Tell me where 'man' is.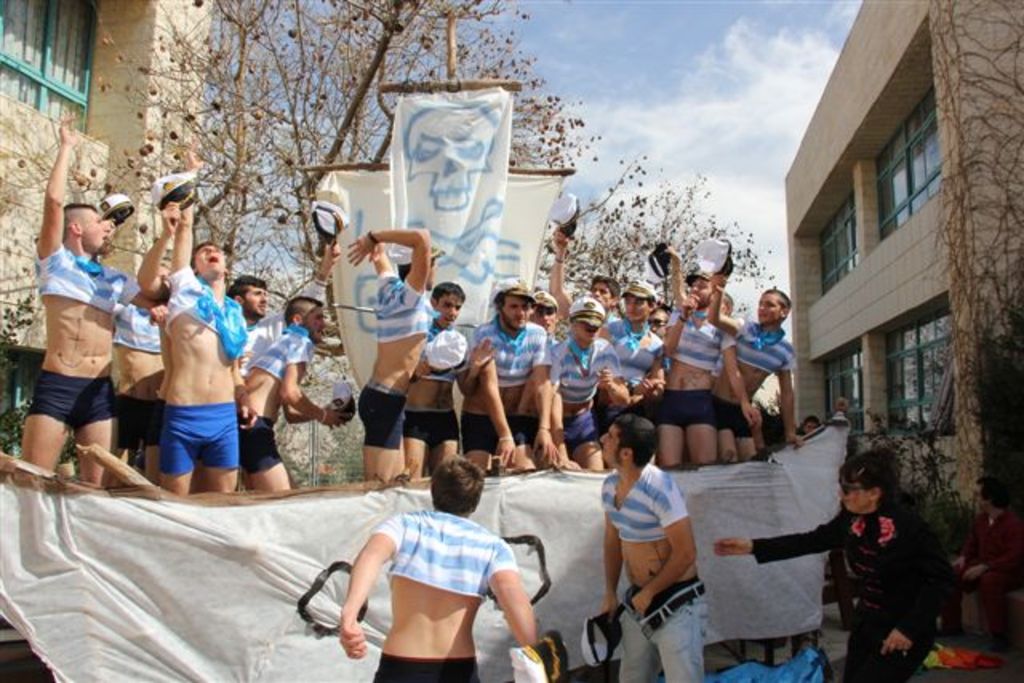
'man' is at Rect(707, 448, 946, 681).
